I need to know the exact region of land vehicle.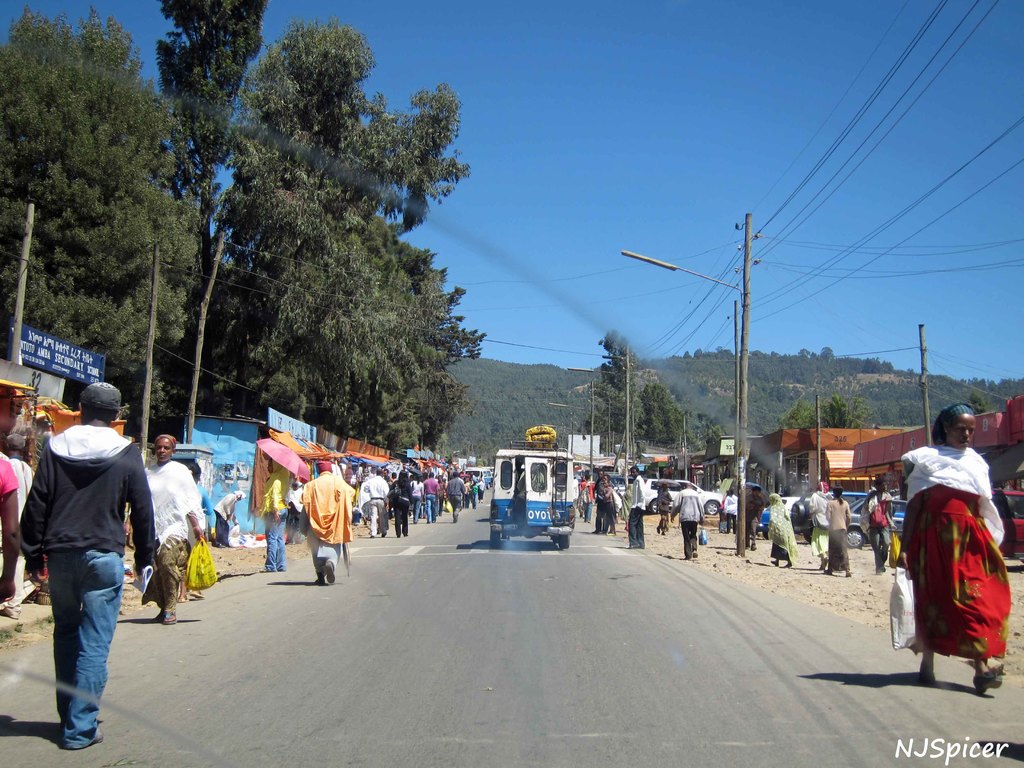
Region: left=847, top=496, right=913, bottom=548.
